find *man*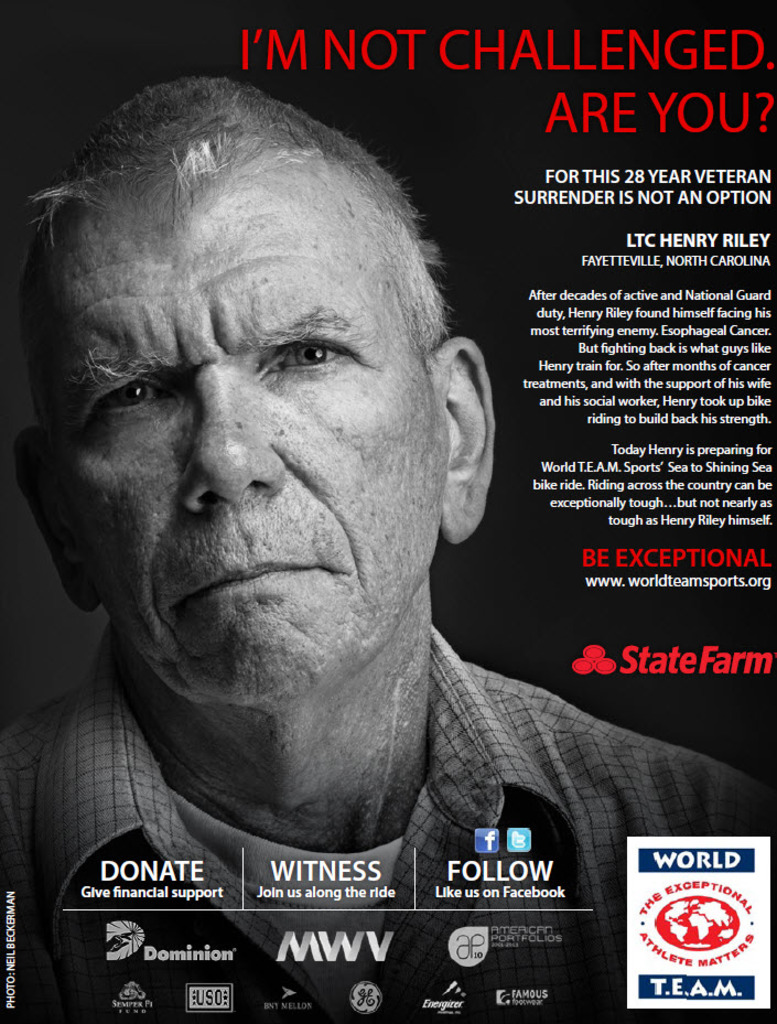
(0,85,764,1023)
